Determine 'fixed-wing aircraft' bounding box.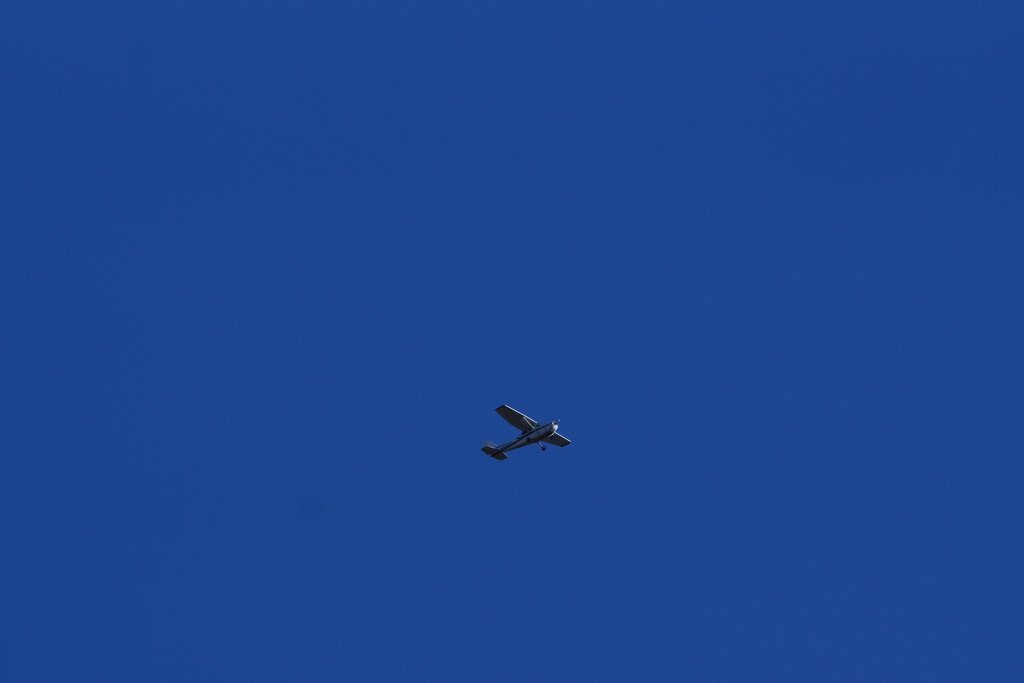
Determined: detection(479, 398, 575, 462).
